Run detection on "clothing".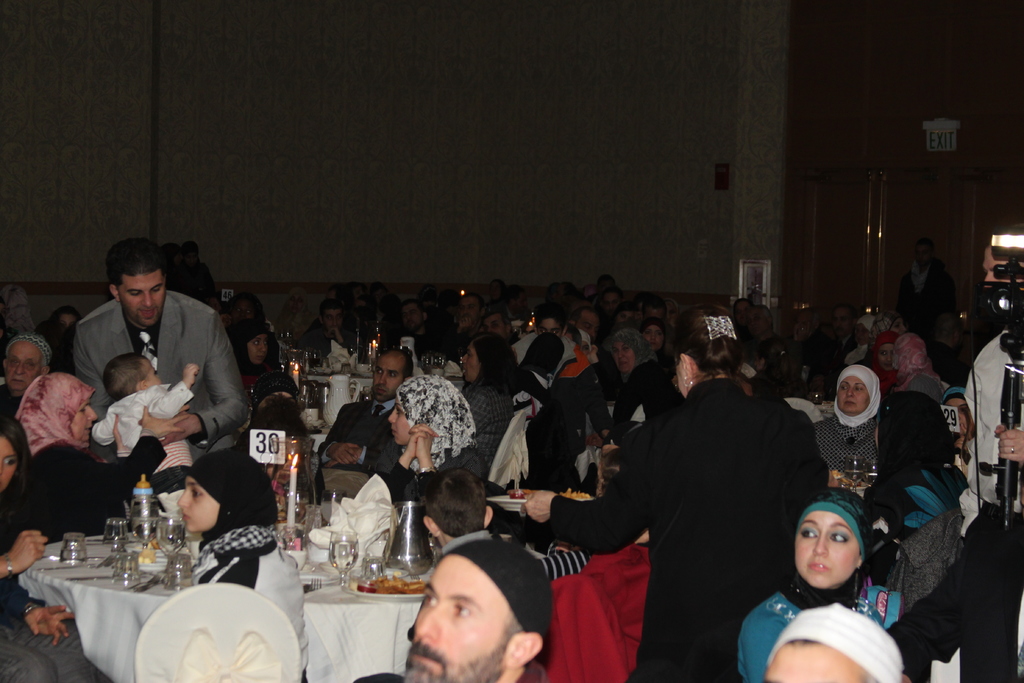
Result: left=909, top=366, right=945, bottom=409.
